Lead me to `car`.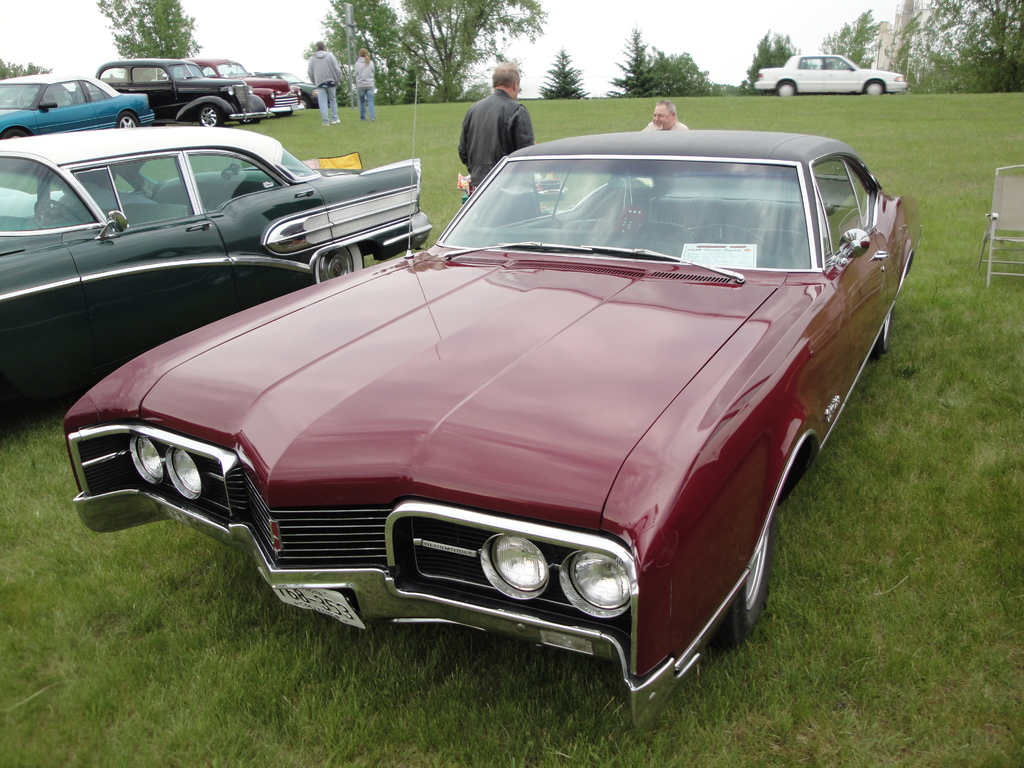
Lead to box=[0, 125, 432, 415].
